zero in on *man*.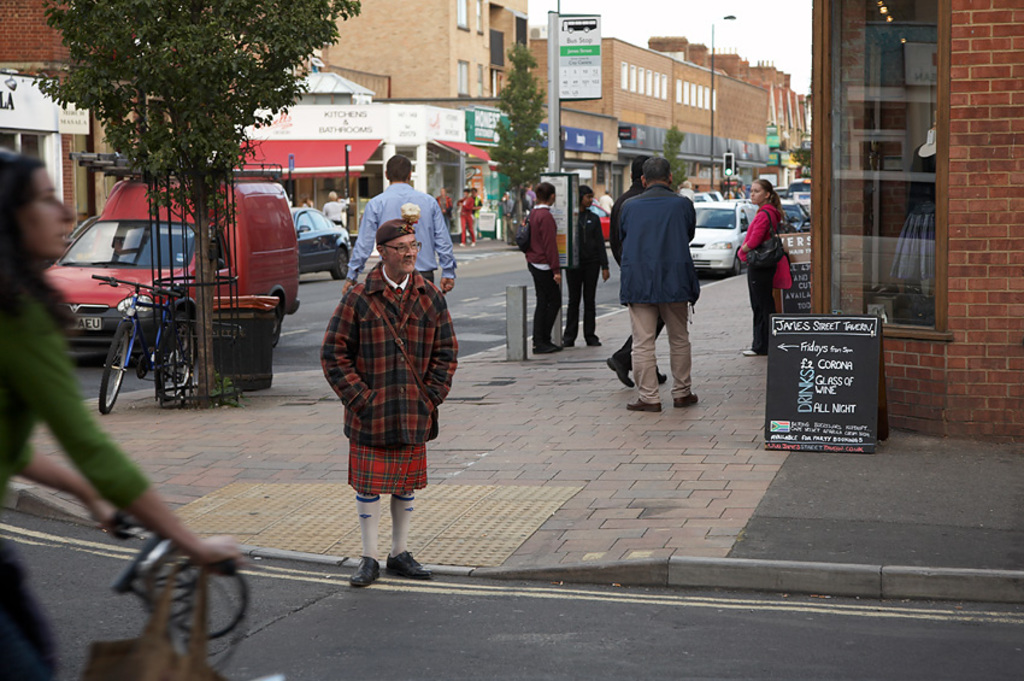
Zeroed in: (left=605, top=154, right=666, bottom=388).
